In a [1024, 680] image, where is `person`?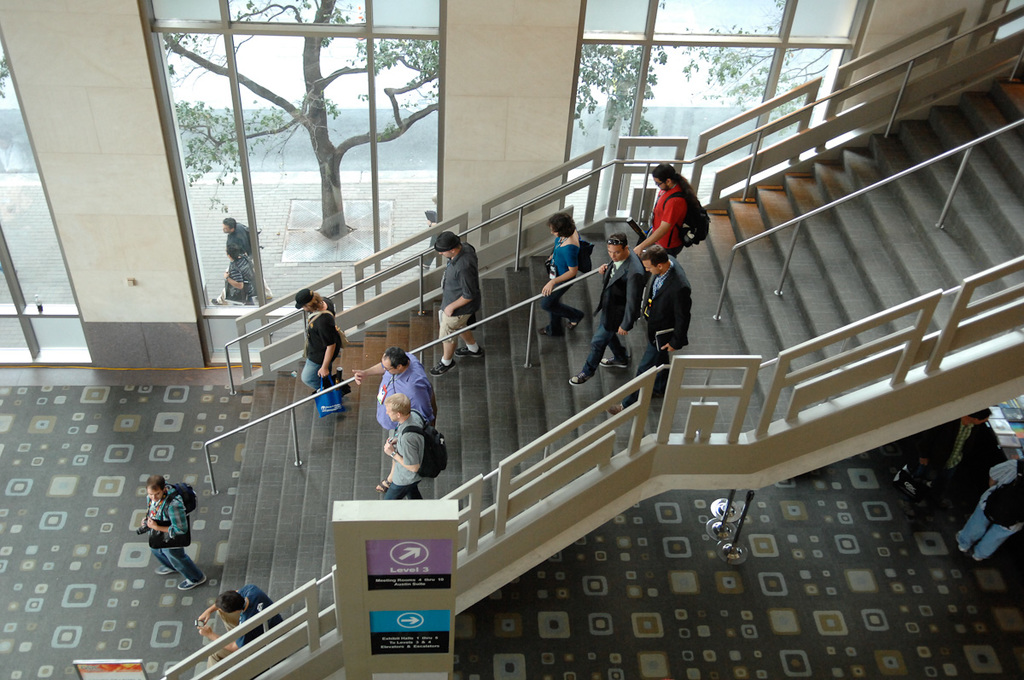
(left=294, top=272, right=358, bottom=430).
